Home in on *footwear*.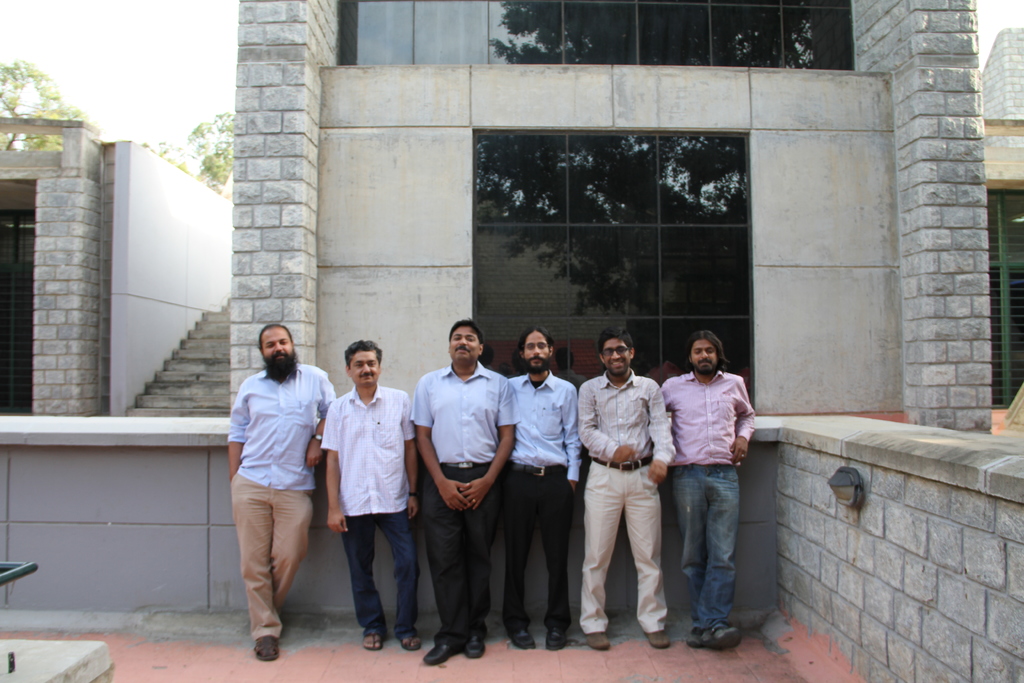
Homed in at 417/646/458/666.
